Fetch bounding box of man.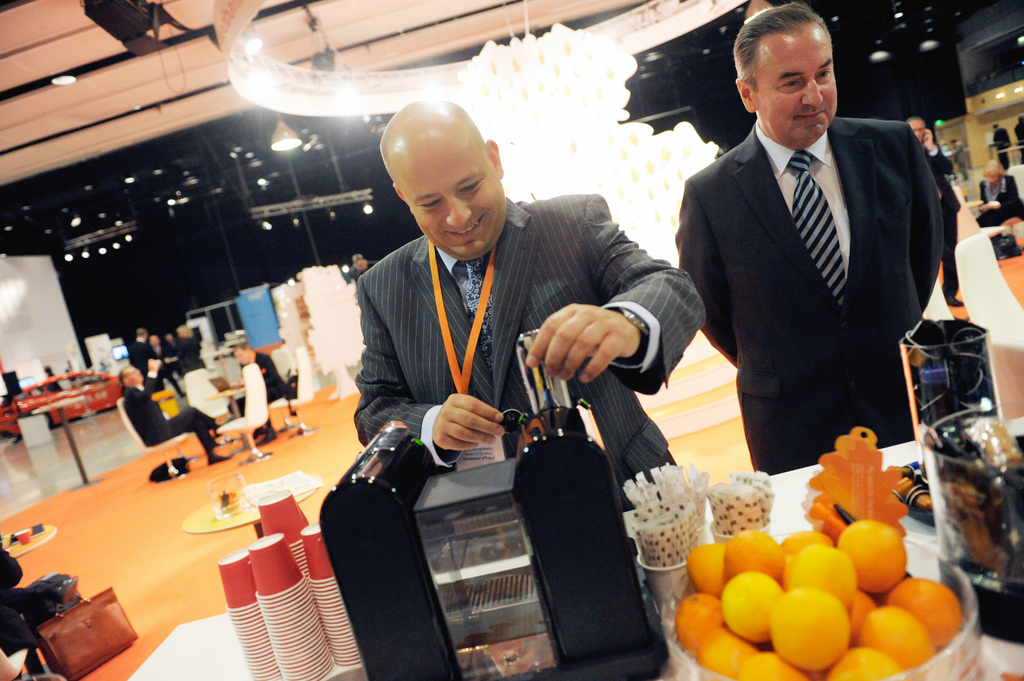
Bbox: l=351, t=98, r=706, b=509.
